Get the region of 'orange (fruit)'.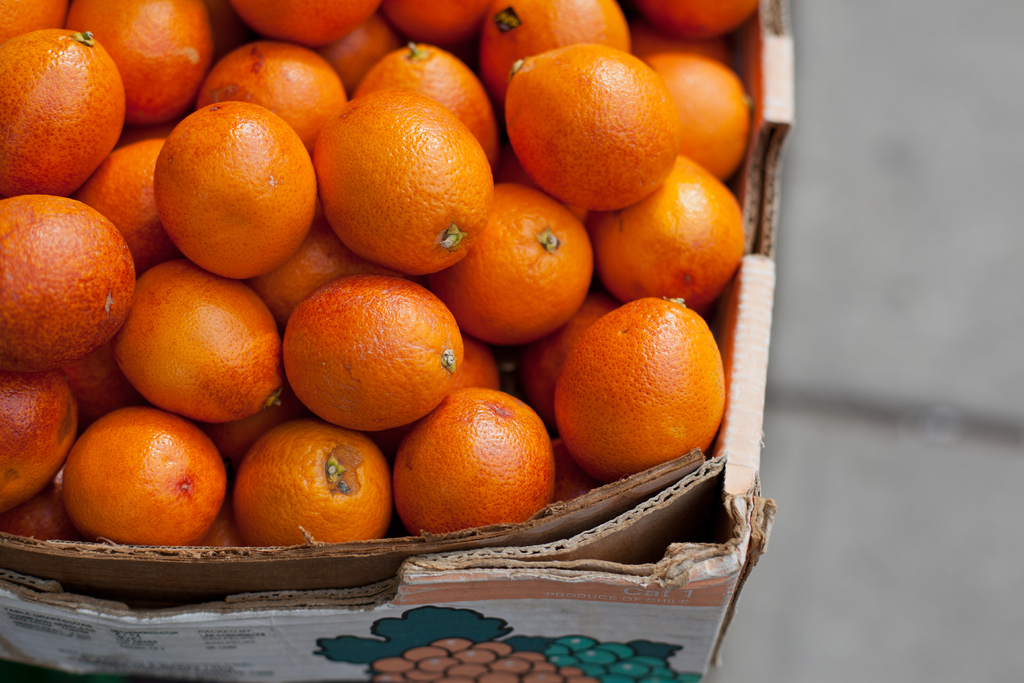
319 84 492 268.
